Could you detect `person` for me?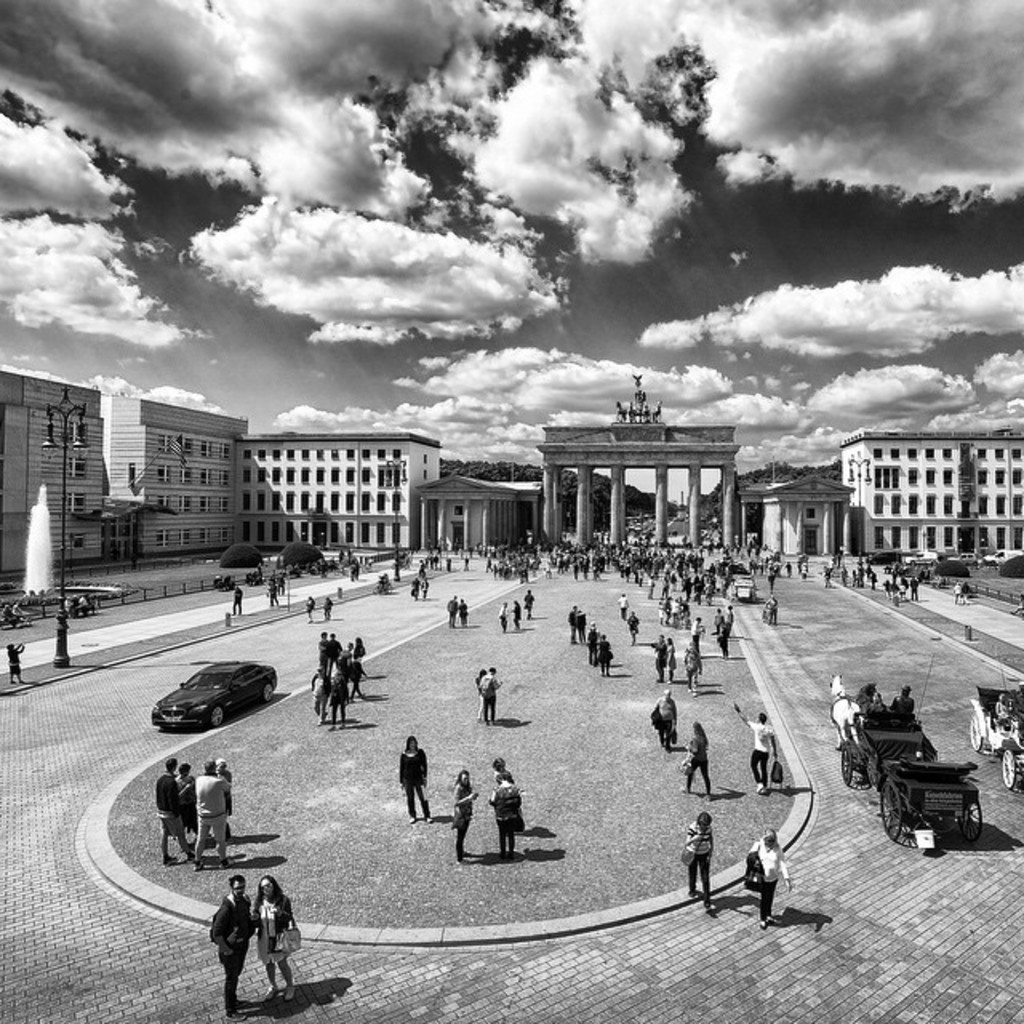
Detection result: 709, 610, 723, 638.
